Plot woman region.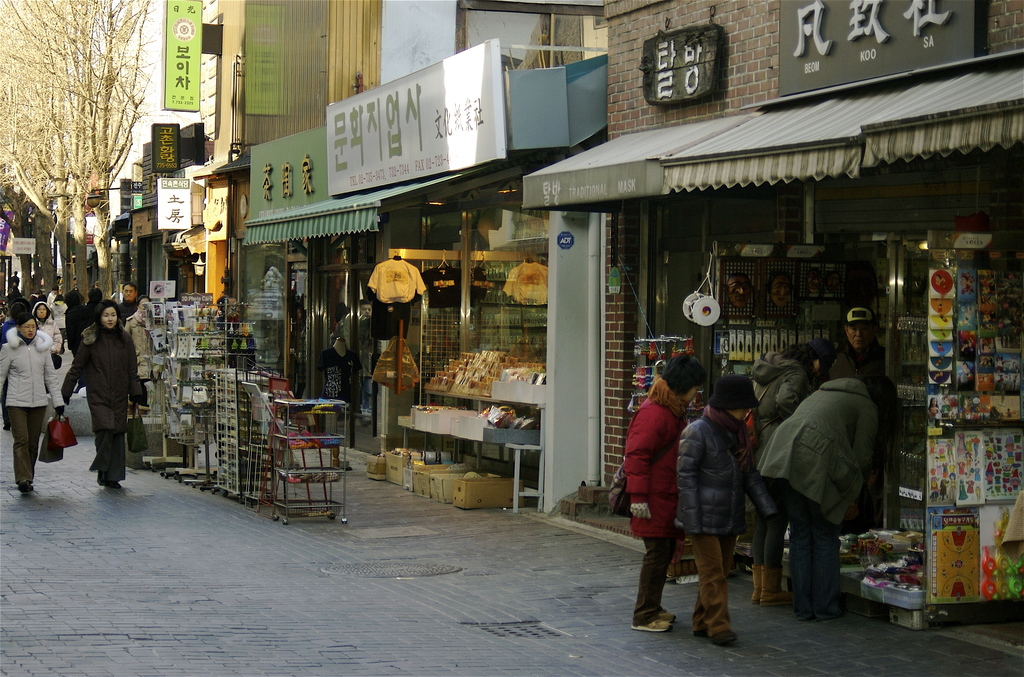
Plotted at 125:293:157:413.
